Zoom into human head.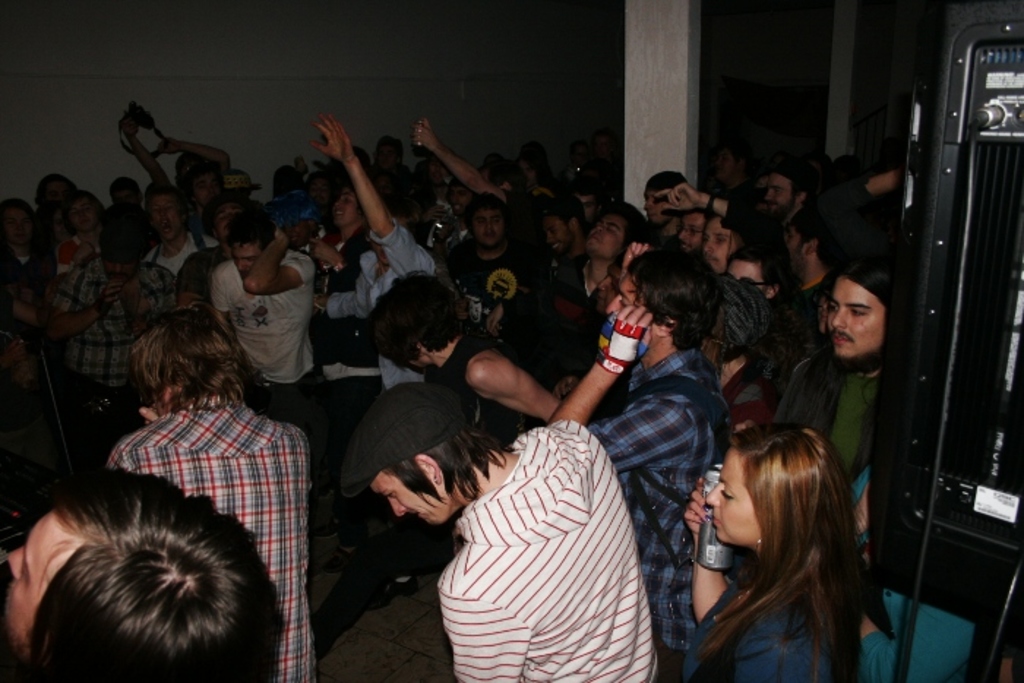
Zoom target: x1=228 y1=168 x2=263 y2=203.
